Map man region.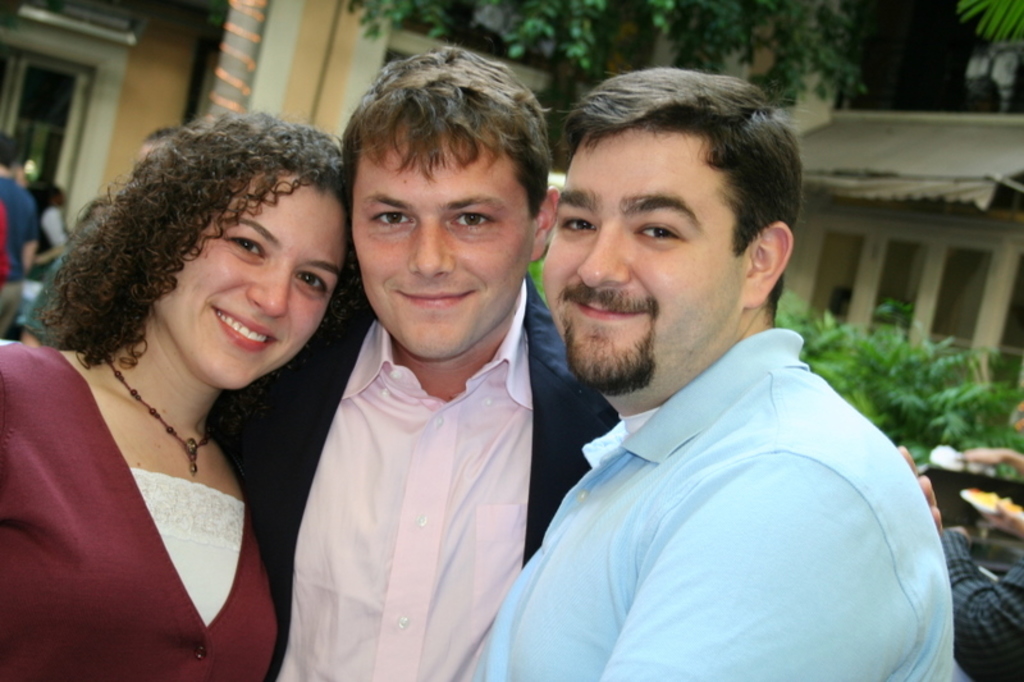
Mapped to (x1=485, y1=60, x2=973, y2=681).
